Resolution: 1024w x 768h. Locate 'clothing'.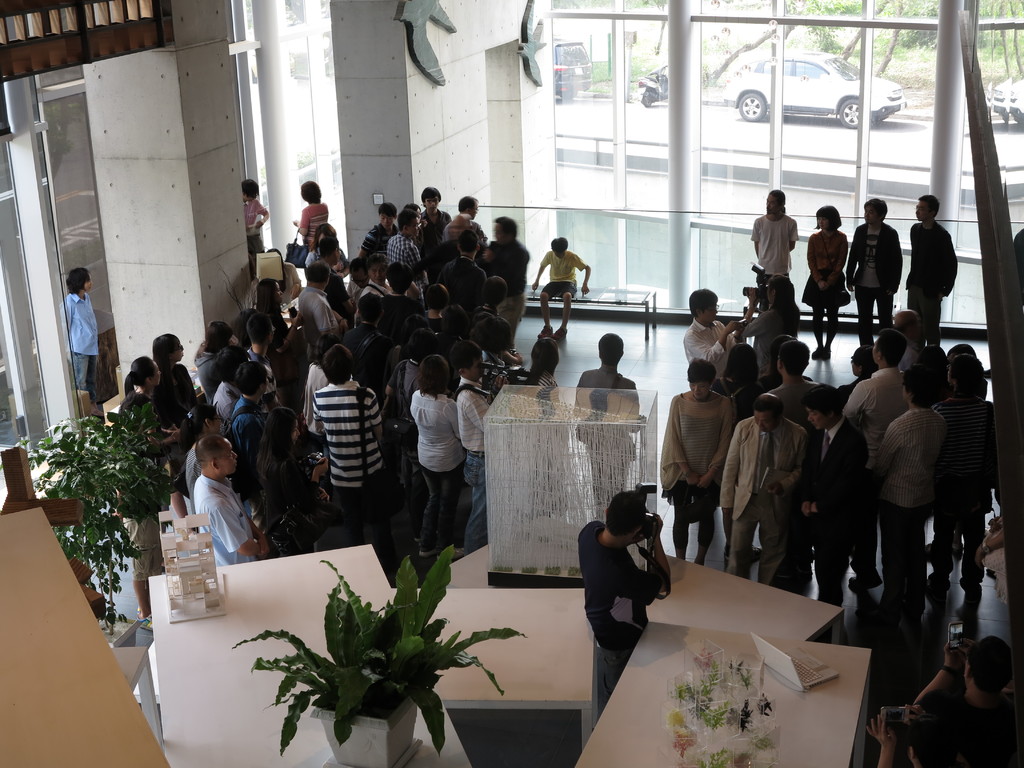
bbox(845, 369, 912, 575).
